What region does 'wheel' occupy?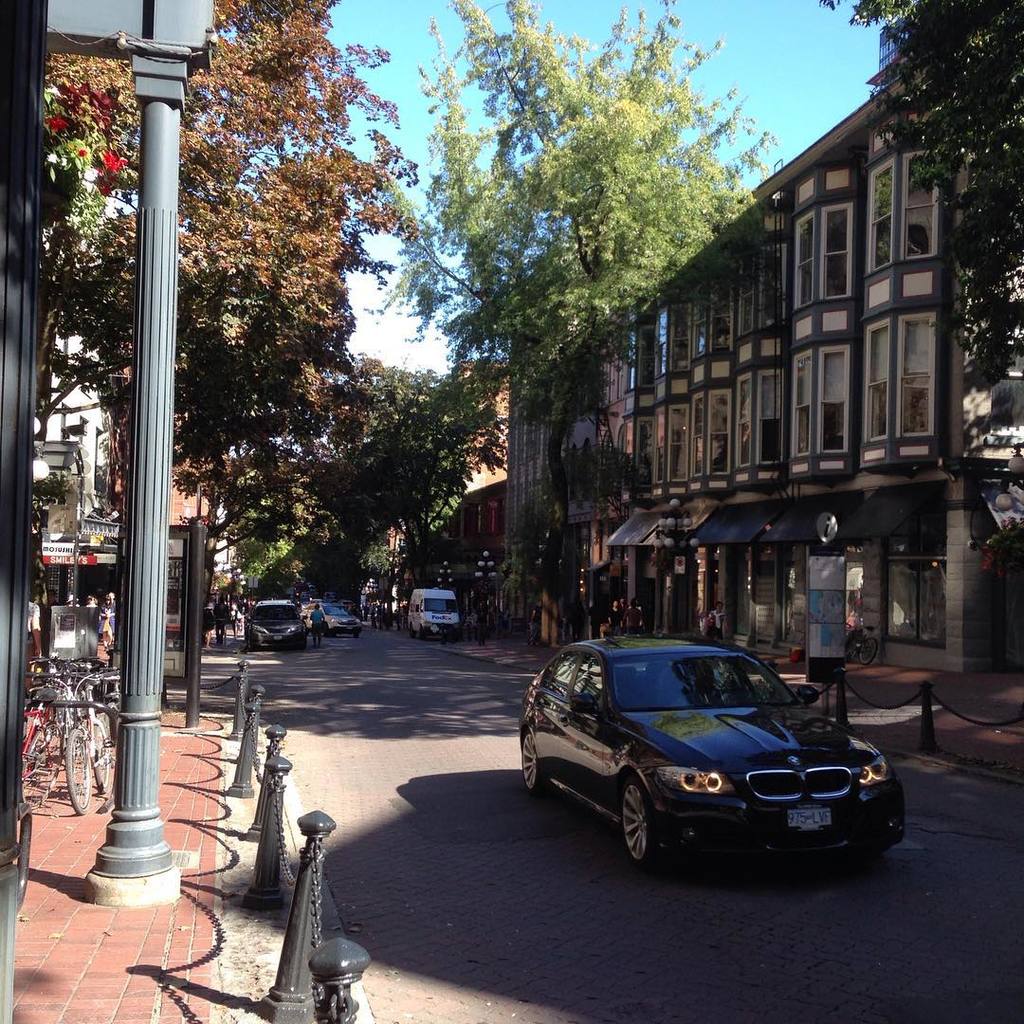
BBox(409, 623, 415, 633).
